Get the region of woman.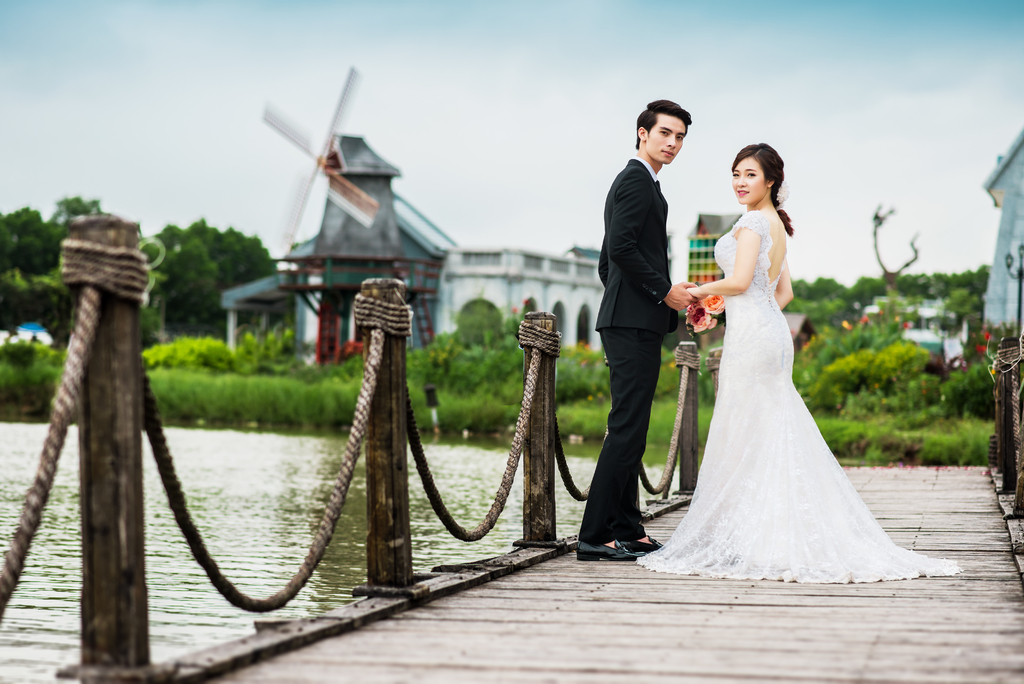
x1=636, y1=143, x2=962, y2=579.
